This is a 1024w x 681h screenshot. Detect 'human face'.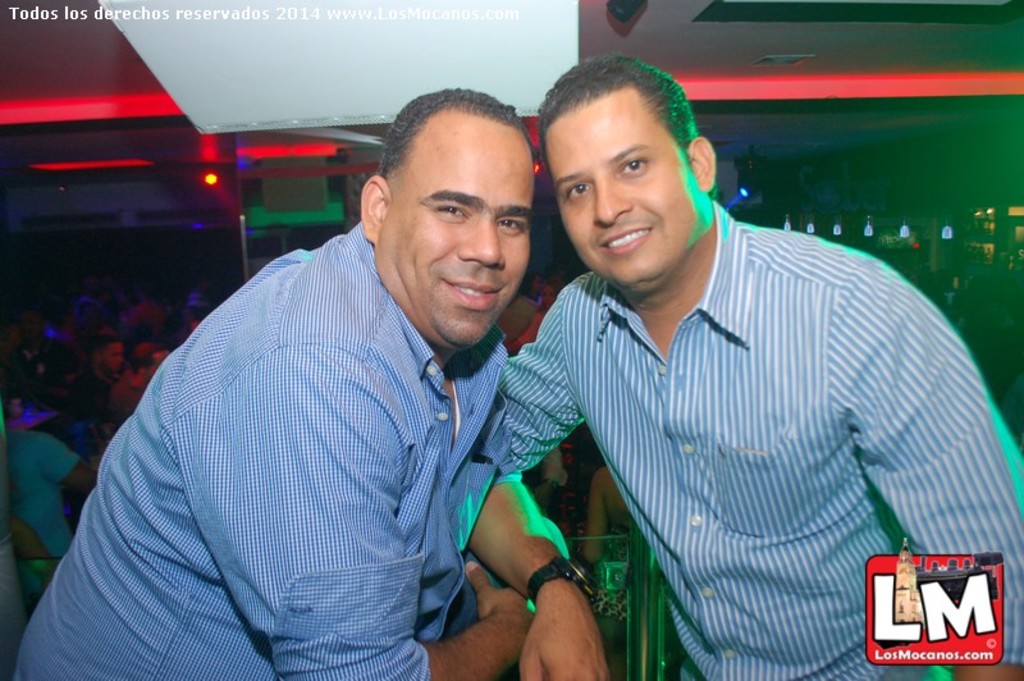
region(381, 120, 534, 349).
